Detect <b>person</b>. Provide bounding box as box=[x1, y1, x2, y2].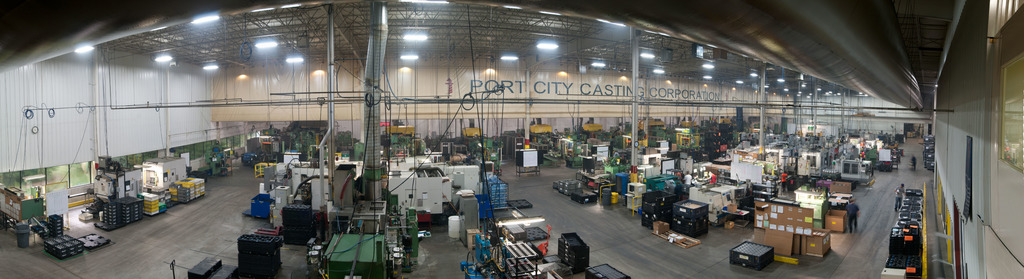
box=[899, 183, 904, 208].
